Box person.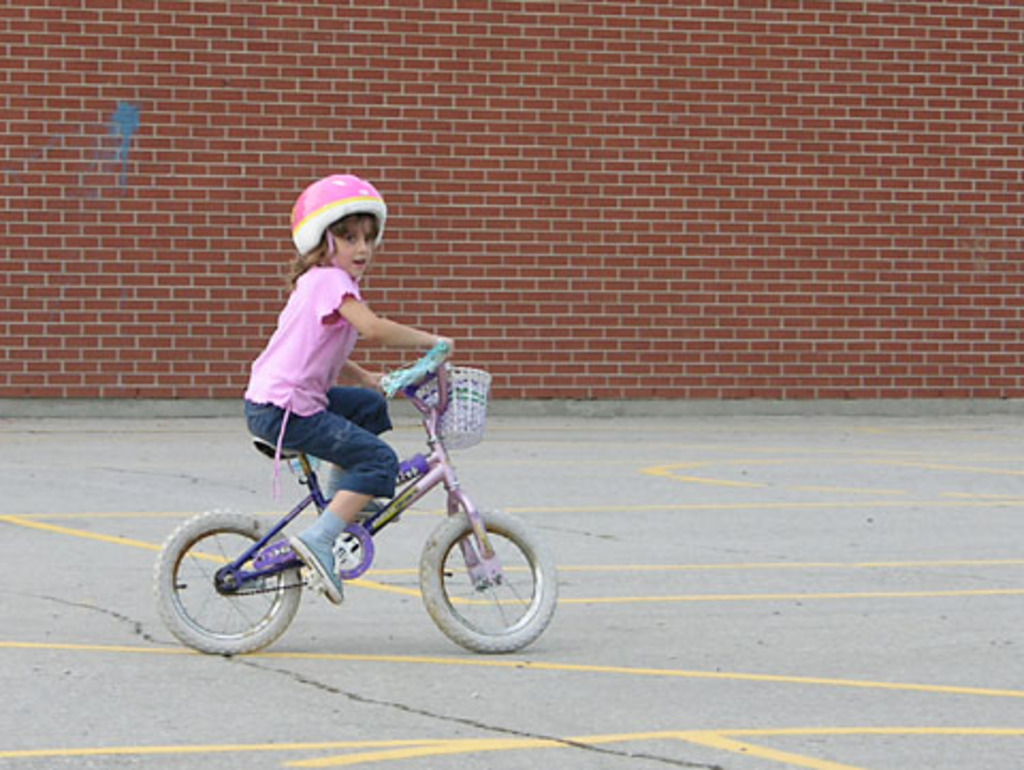
select_region(211, 177, 469, 555).
